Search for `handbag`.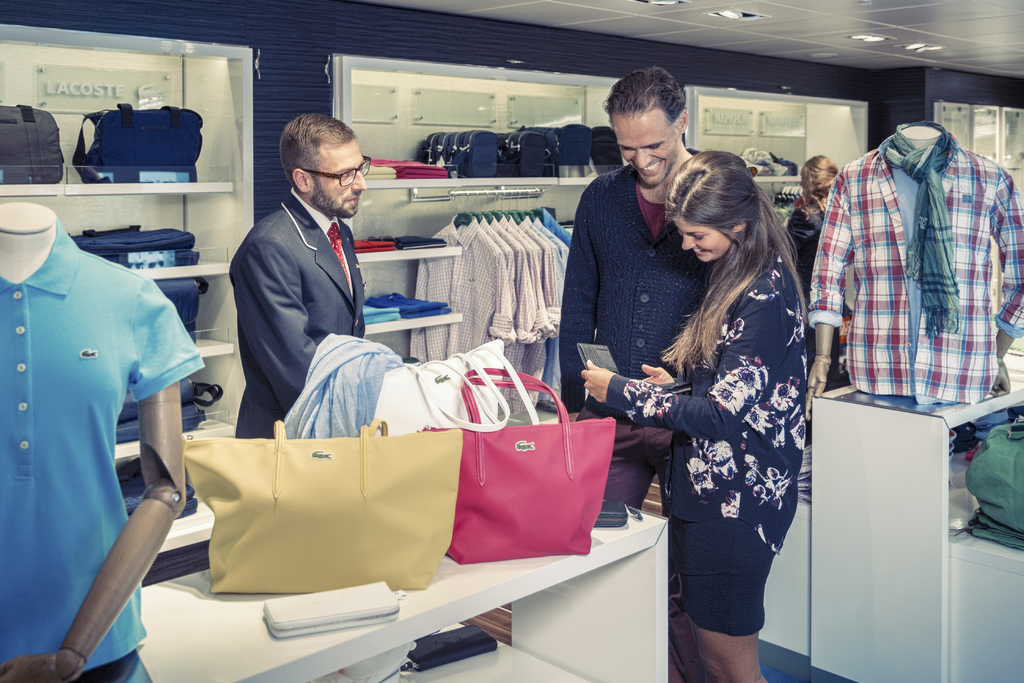
Found at [left=364, top=333, right=545, bottom=438].
